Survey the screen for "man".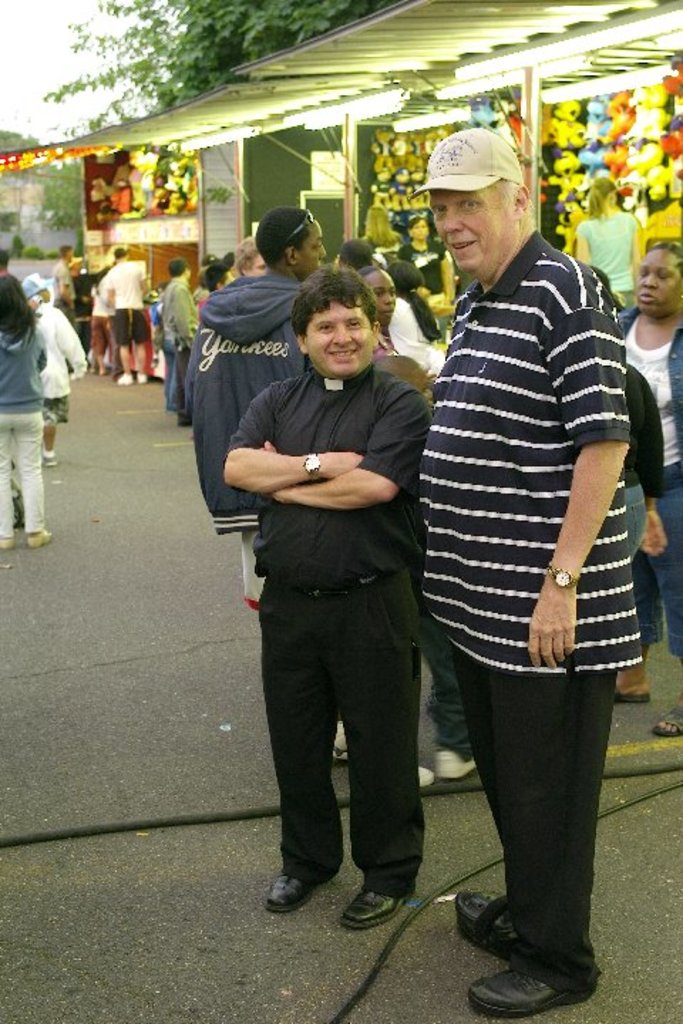
Survey found: (x1=101, y1=245, x2=154, y2=390).
